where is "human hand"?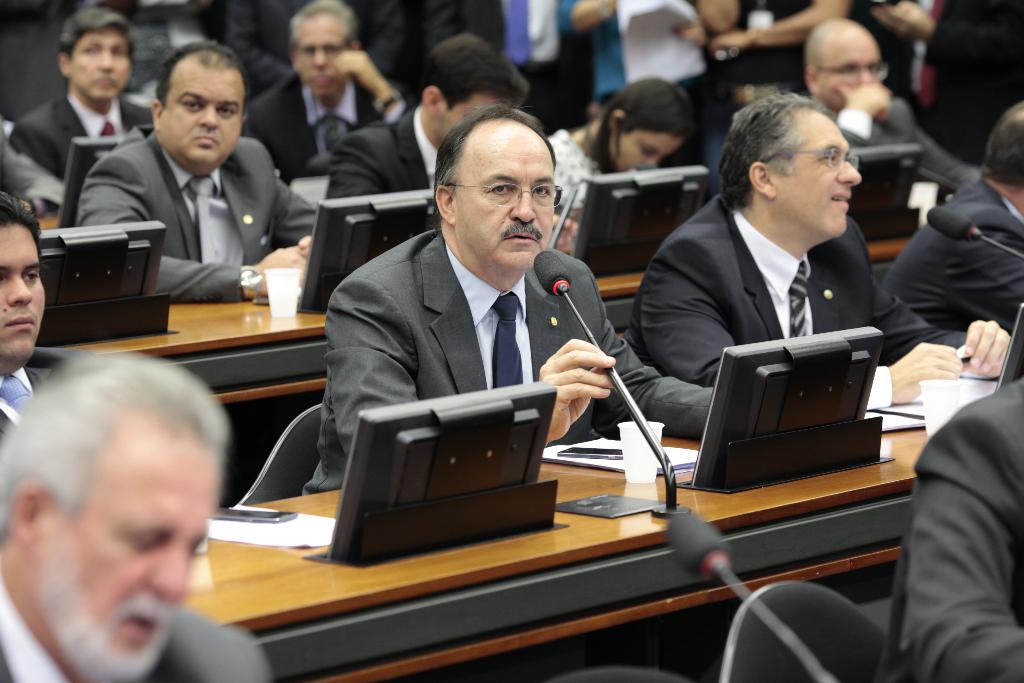
BBox(329, 51, 389, 89).
